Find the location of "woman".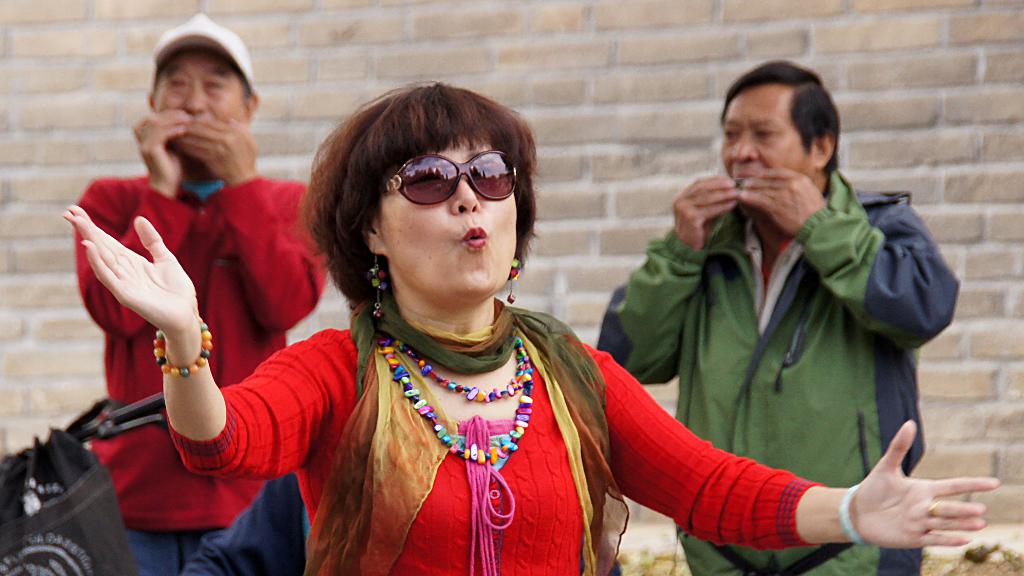
Location: rect(63, 76, 995, 575).
